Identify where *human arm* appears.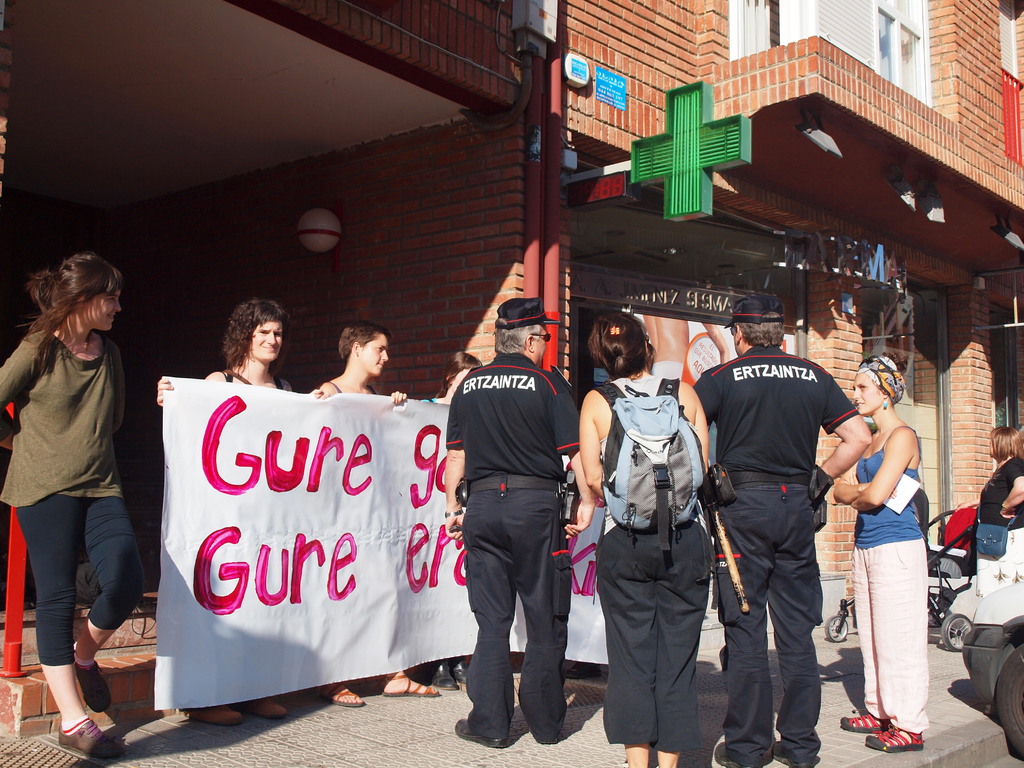
Appears at left=829, top=461, right=874, bottom=508.
